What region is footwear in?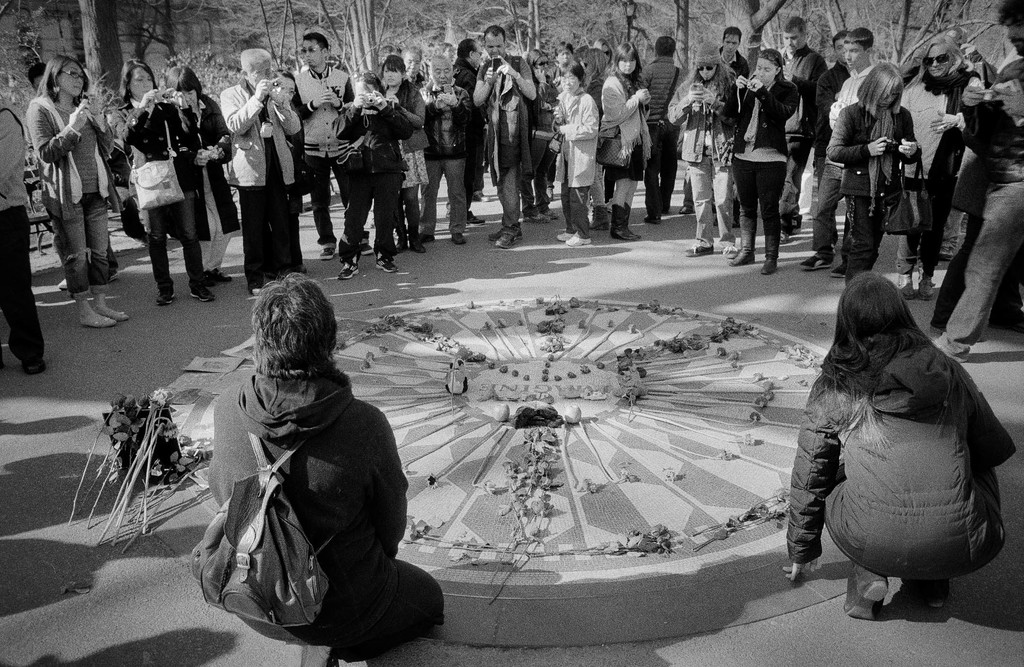
(x1=906, y1=264, x2=941, y2=300).
